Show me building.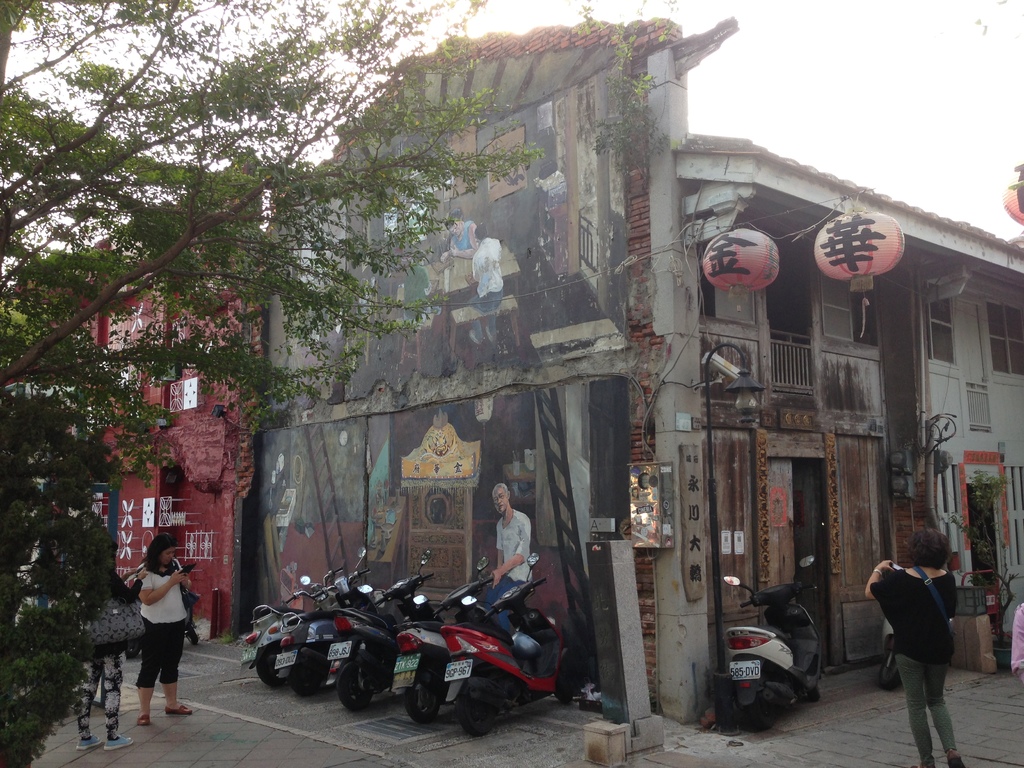
building is here: 0 151 246 639.
